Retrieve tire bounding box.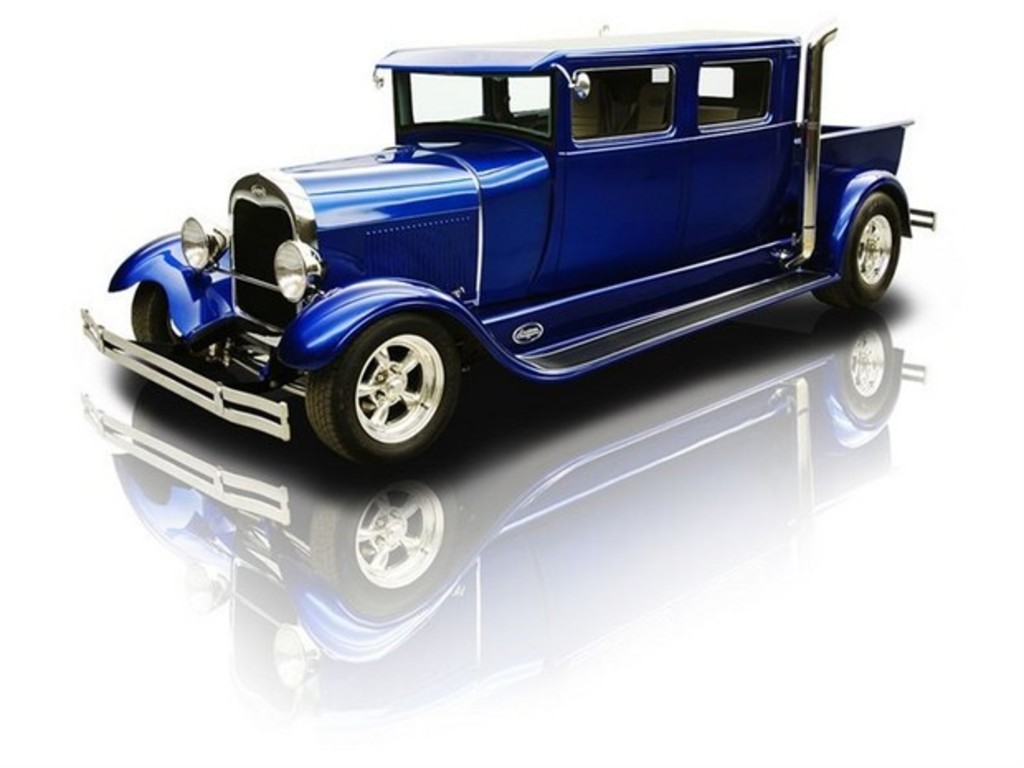
Bounding box: <box>814,192,898,306</box>.
